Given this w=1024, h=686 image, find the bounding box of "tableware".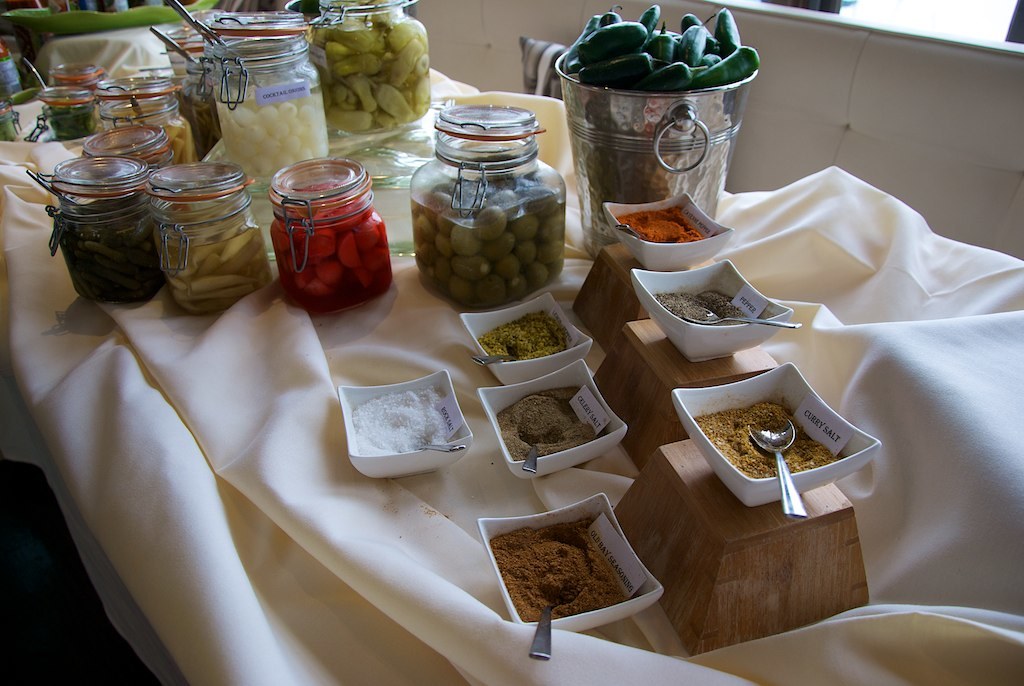
[303, 0, 429, 142].
